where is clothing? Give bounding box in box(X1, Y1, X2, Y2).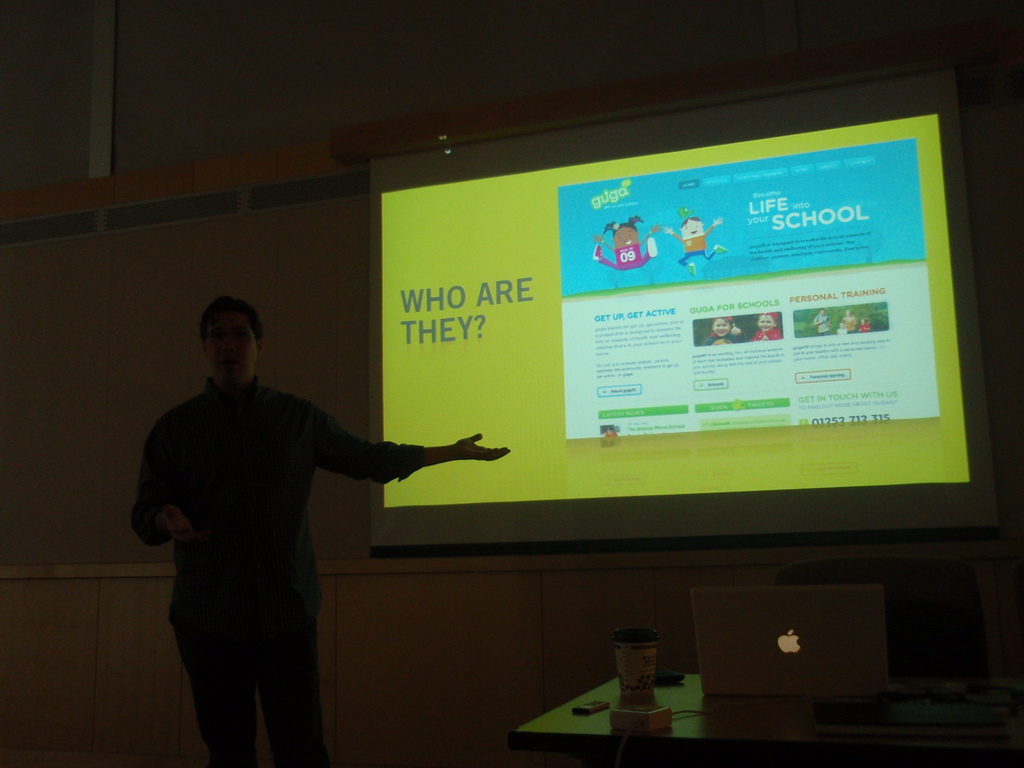
box(704, 332, 739, 341).
